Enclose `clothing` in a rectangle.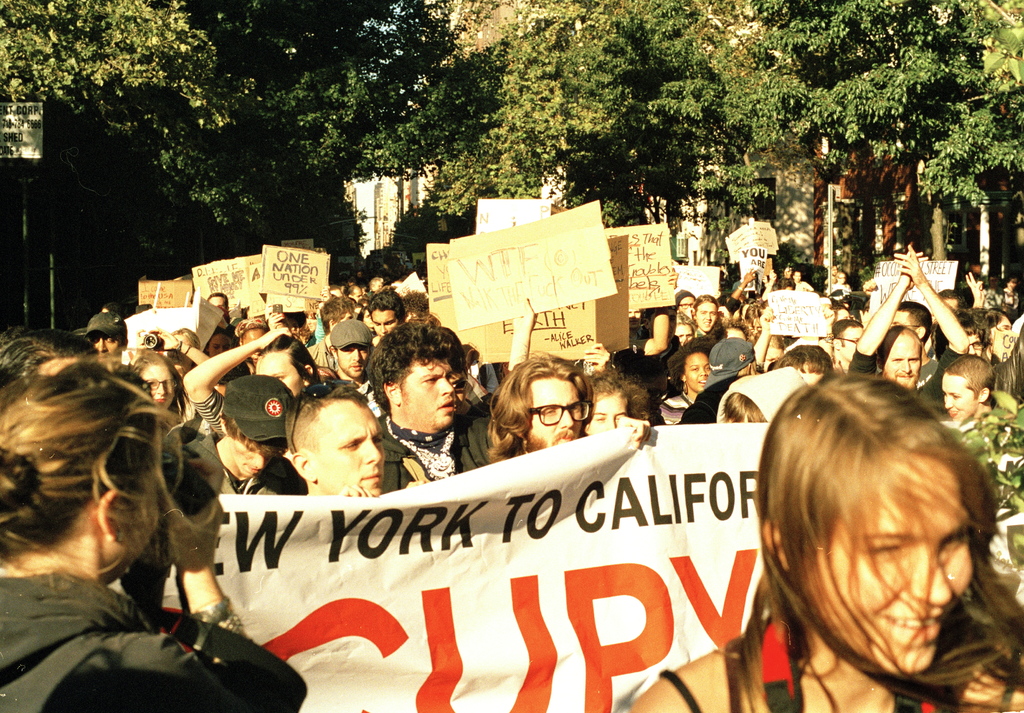
(x1=328, y1=319, x2=371, y2=345).
